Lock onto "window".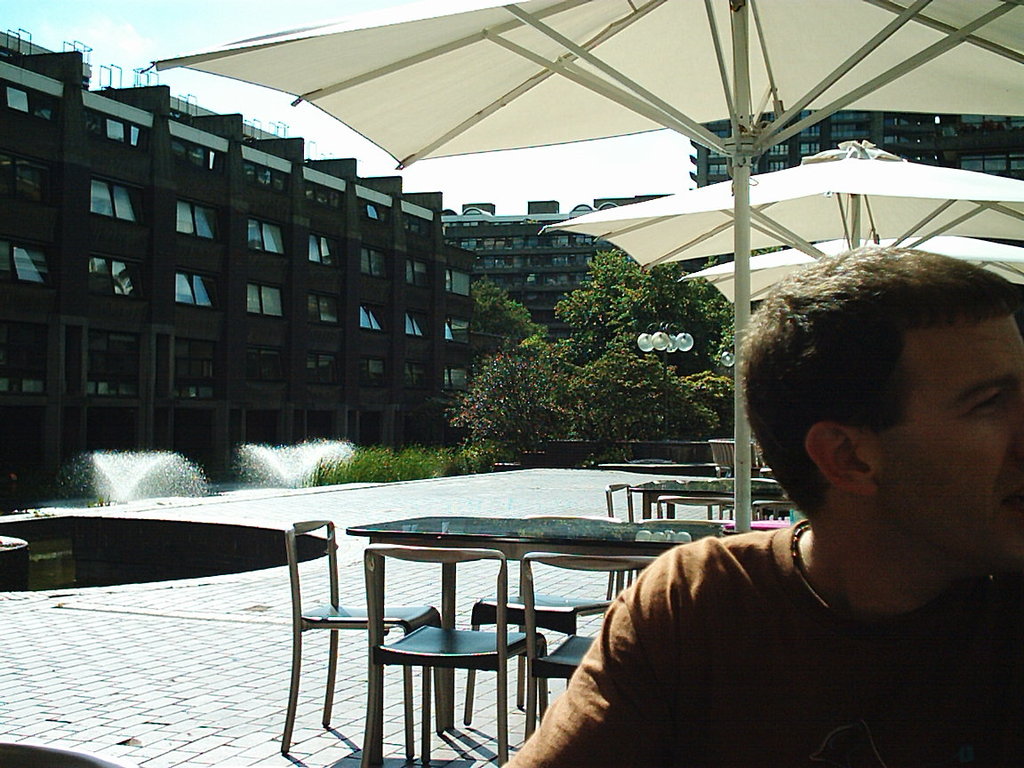
Locked: <bbox>401, 311, 436, 346</bbox>.
